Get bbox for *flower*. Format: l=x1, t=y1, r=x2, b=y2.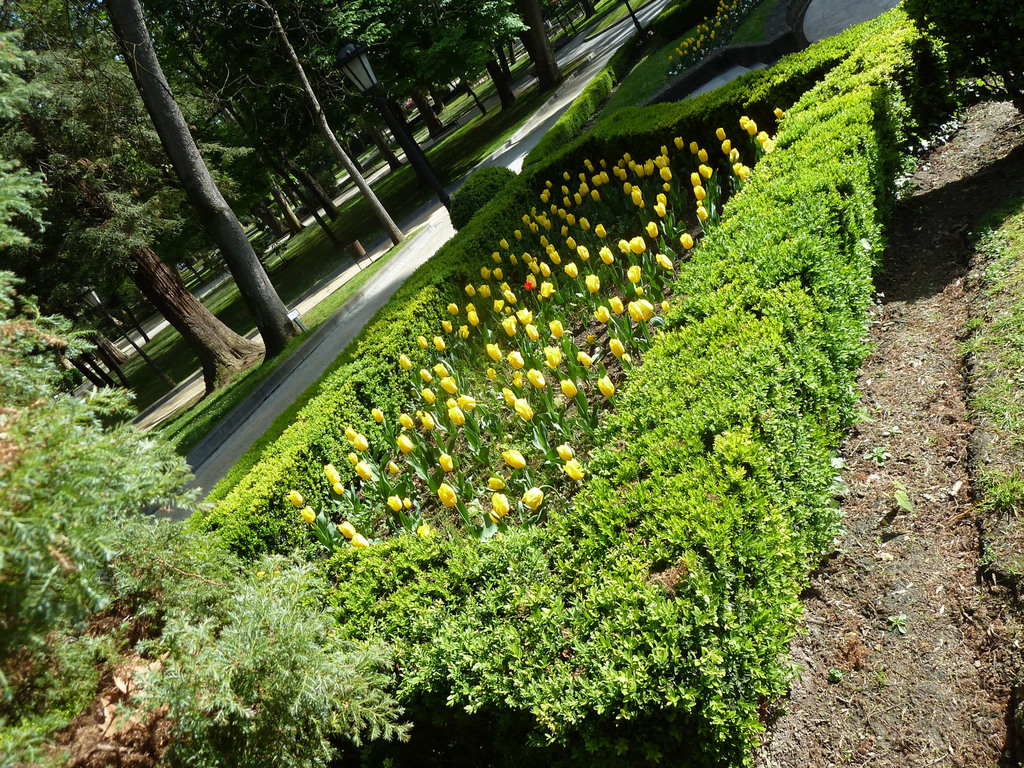
l=510, t=396, r=532, b=423.
